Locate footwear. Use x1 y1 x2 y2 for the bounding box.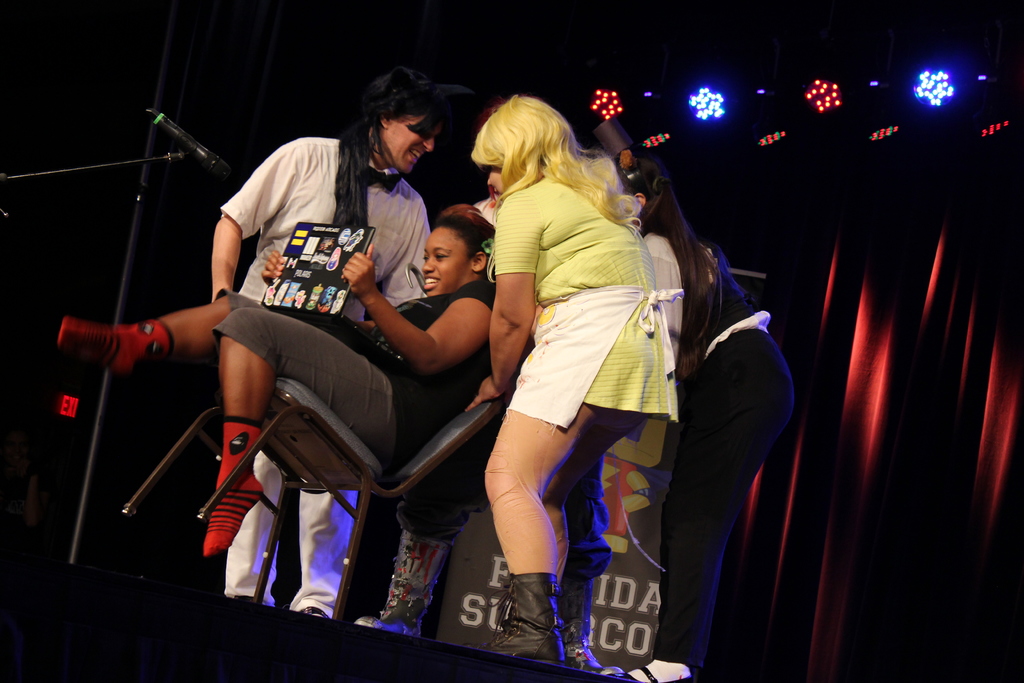
547 573 604 679.
